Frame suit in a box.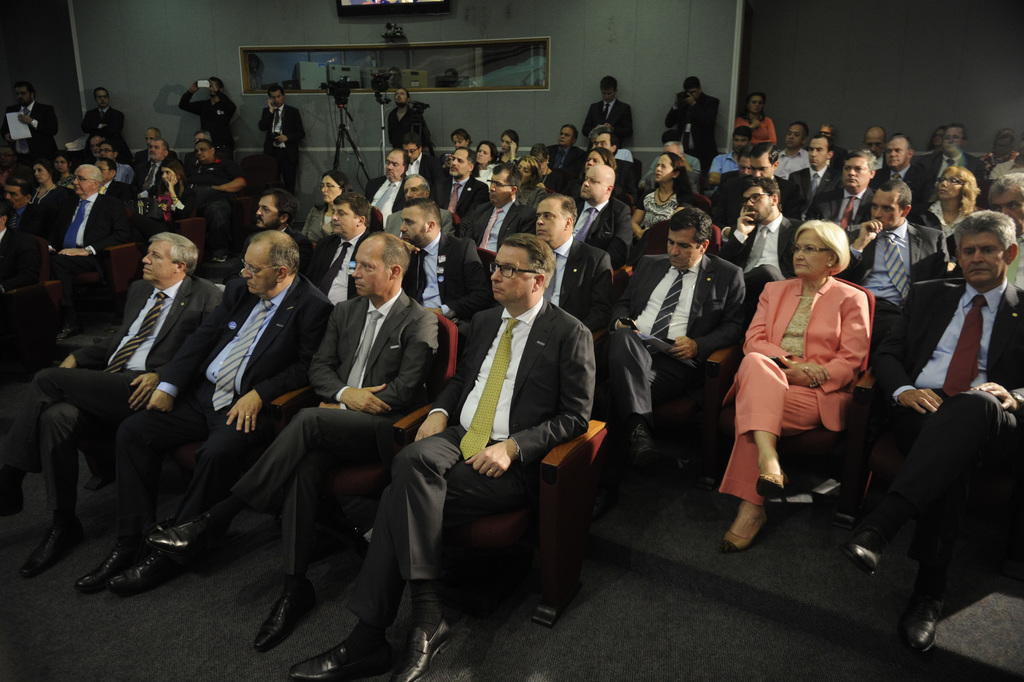
bbox=[614, 245, 756, 418].
